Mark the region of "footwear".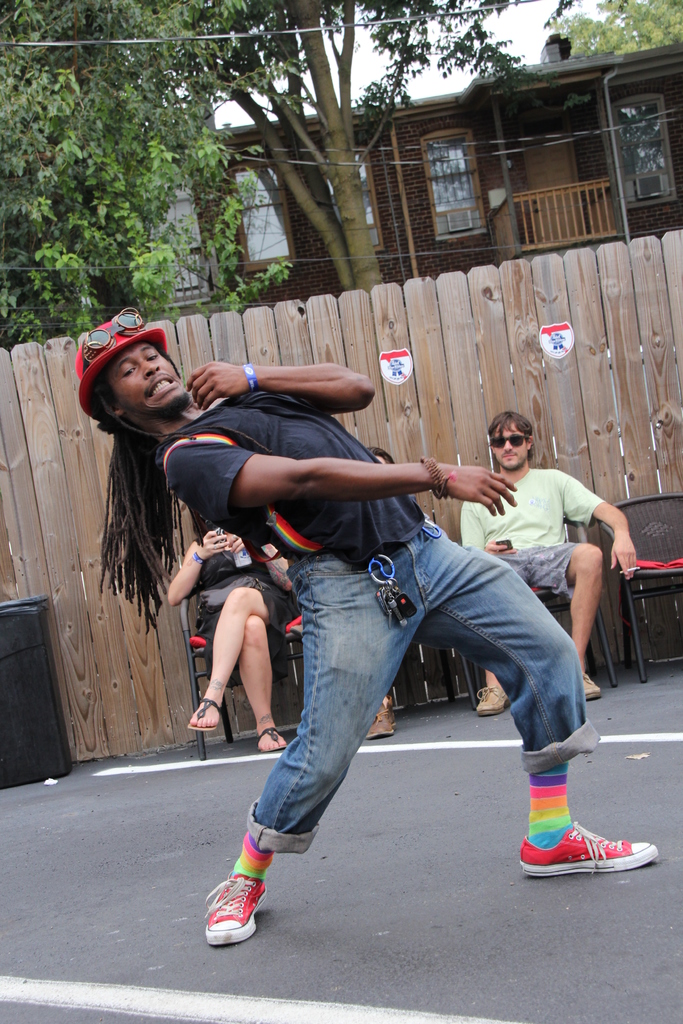
Region: (199, 865, 276, 951).
